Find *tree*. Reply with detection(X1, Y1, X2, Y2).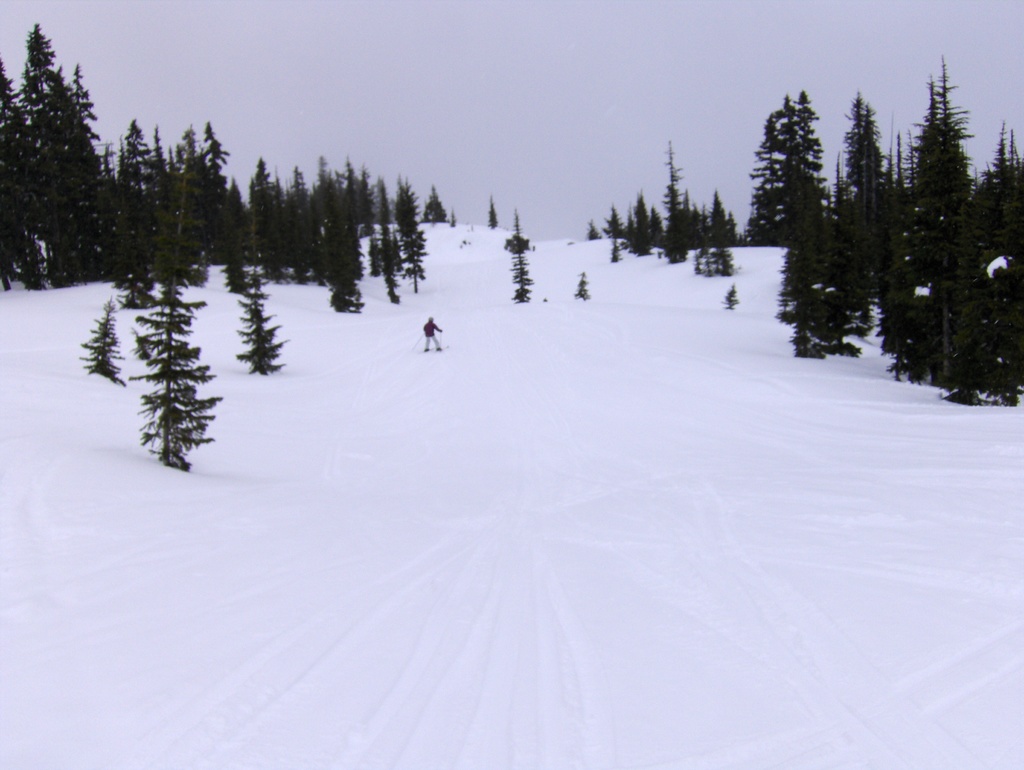
detection(586, 216, 600, 236).
